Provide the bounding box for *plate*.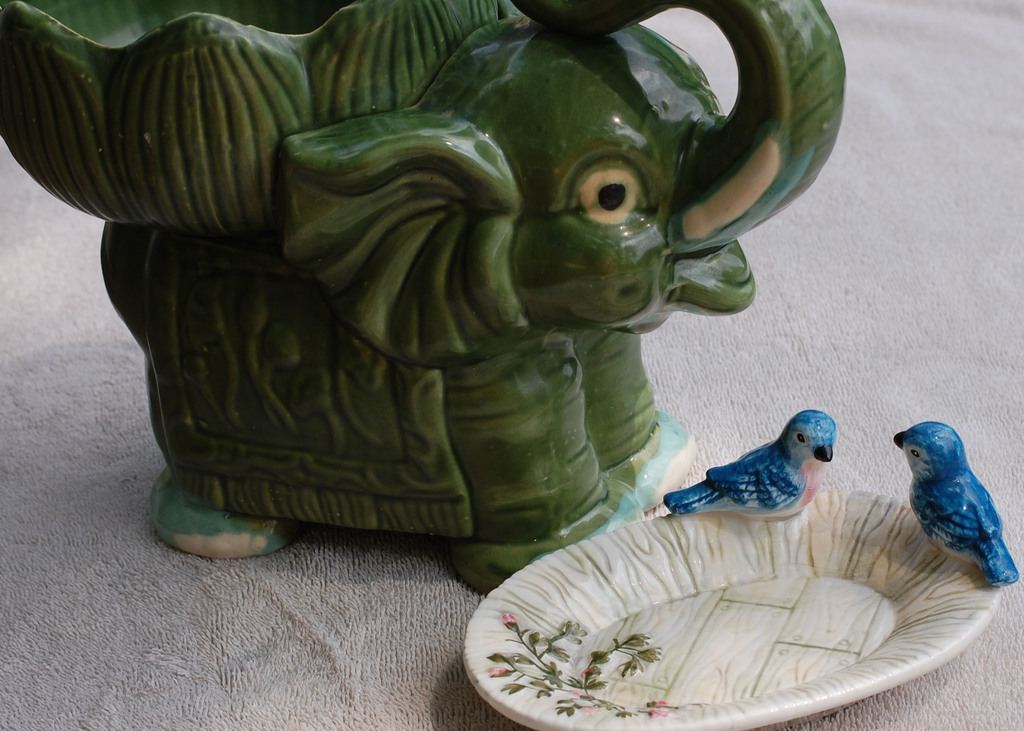
(left=465, top=488, right=1001, bottom=730).
